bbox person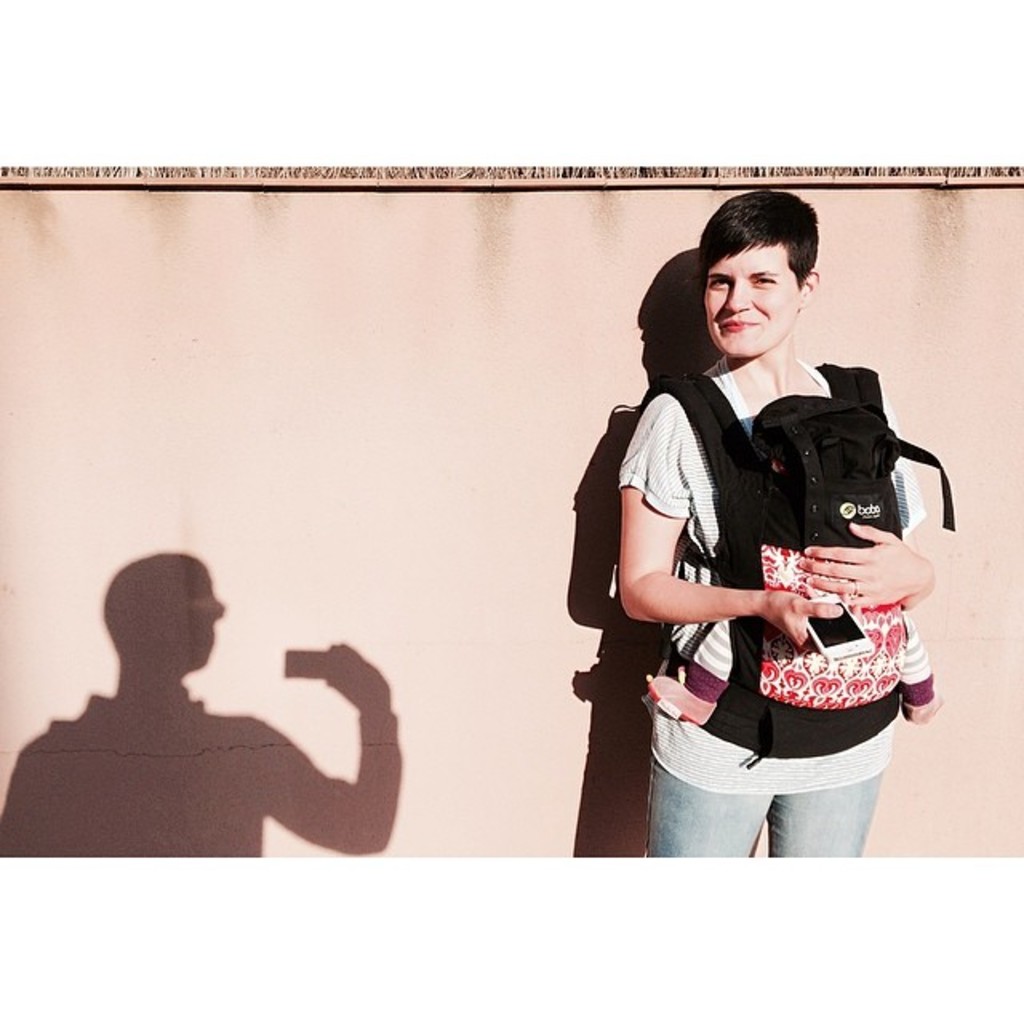
region(22, 531, 405, 893)
